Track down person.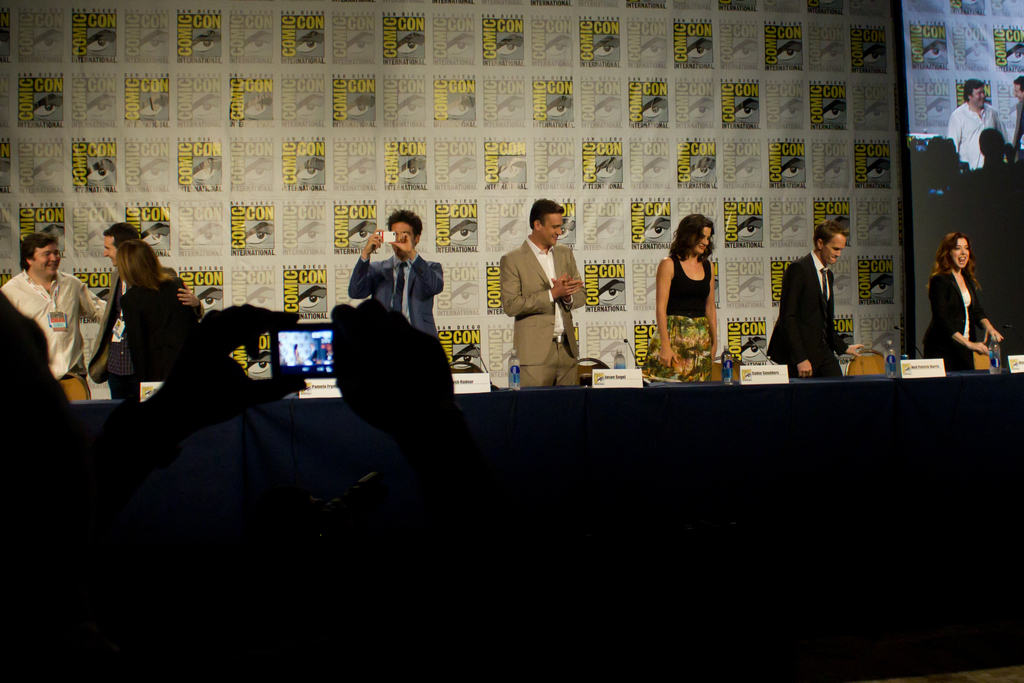
Tracked to bbox(643, 213, 725, 381).
